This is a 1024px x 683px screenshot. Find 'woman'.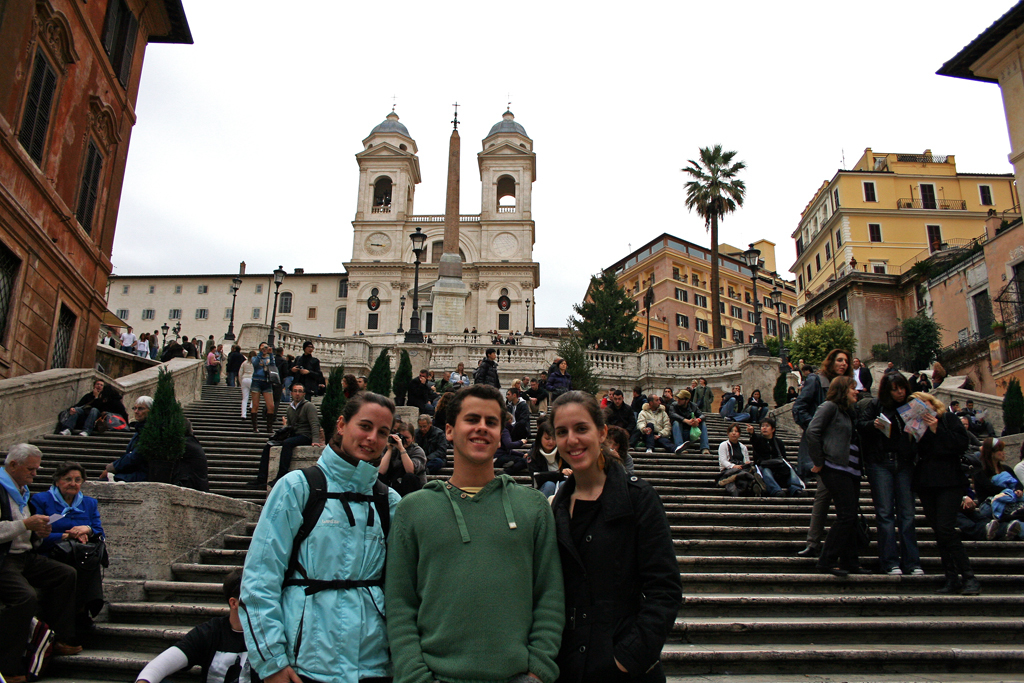
Bounding box: <bbox>412, 415, 448, 475</bbox>.
